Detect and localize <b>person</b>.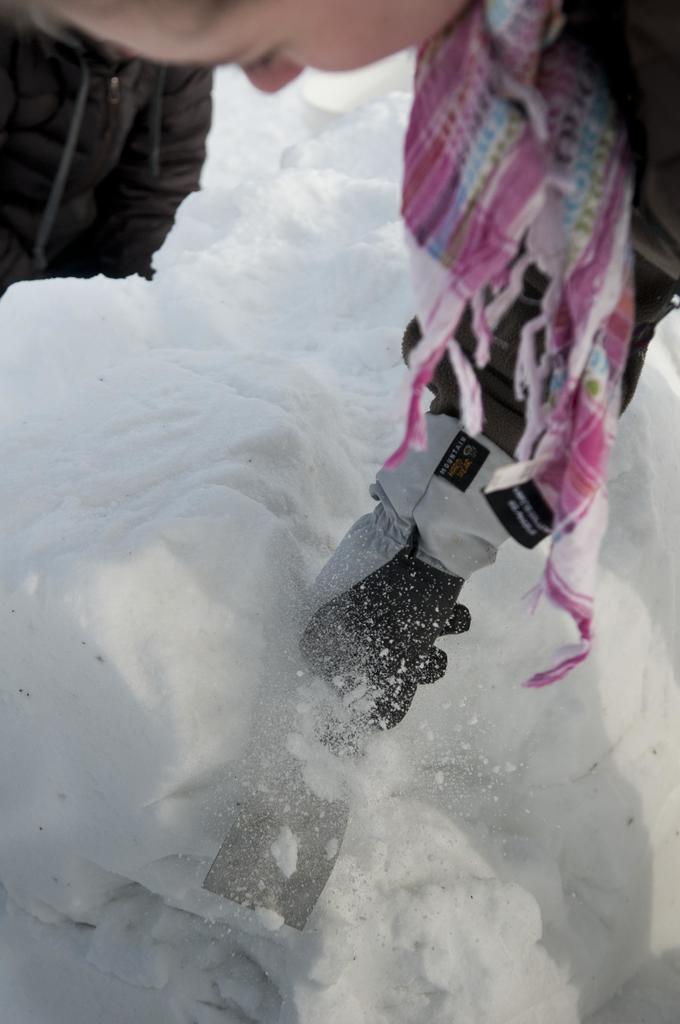
Localized at bbox=(44, 0, 679, 744).
